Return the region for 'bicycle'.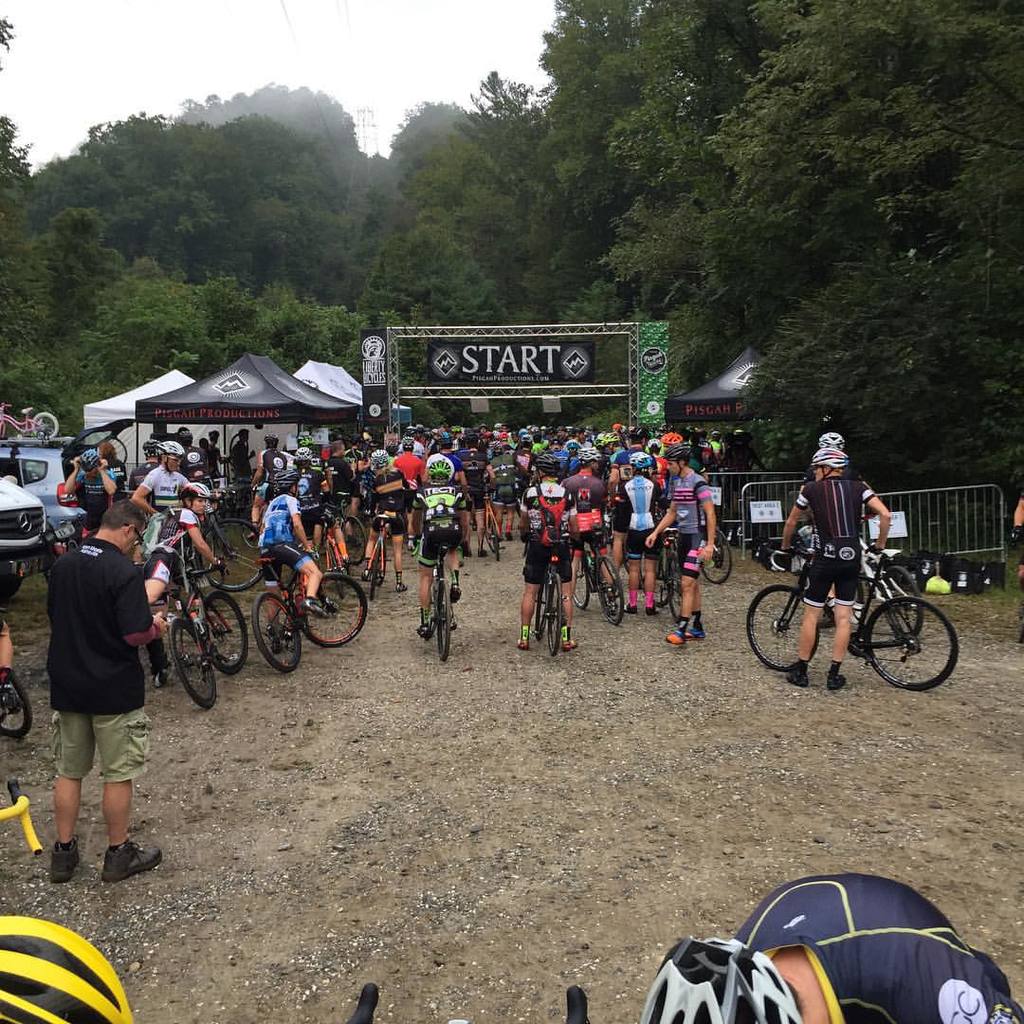
(167,570,247,699).
